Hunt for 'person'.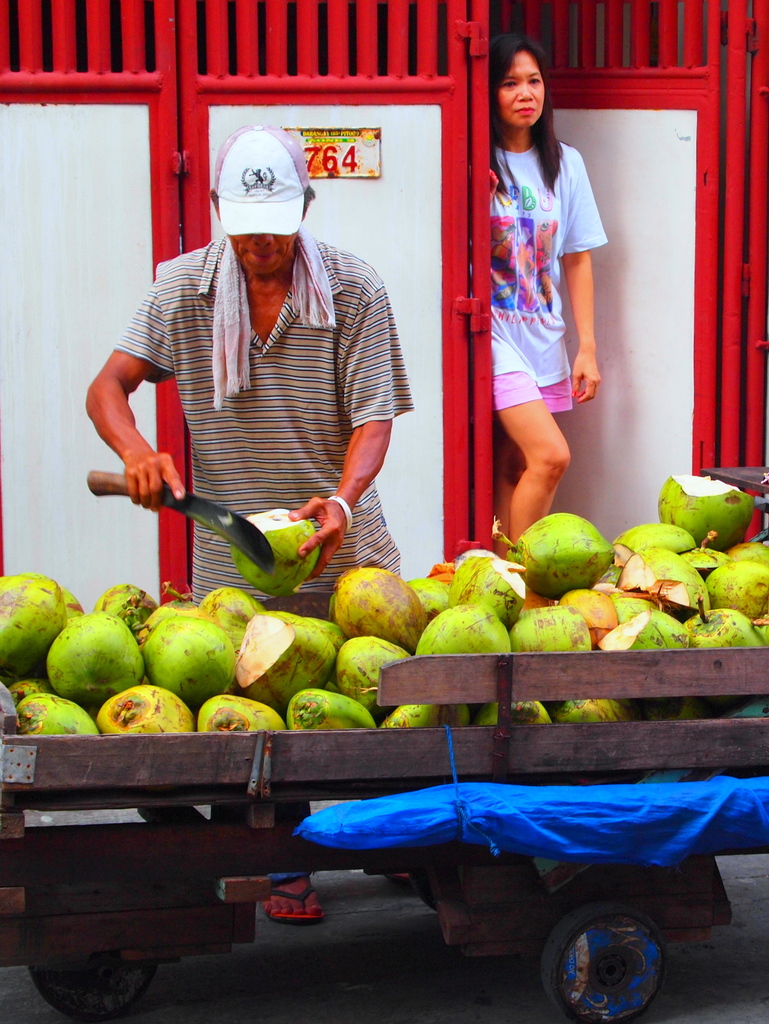
Hunted down at 84,120,415,925.
